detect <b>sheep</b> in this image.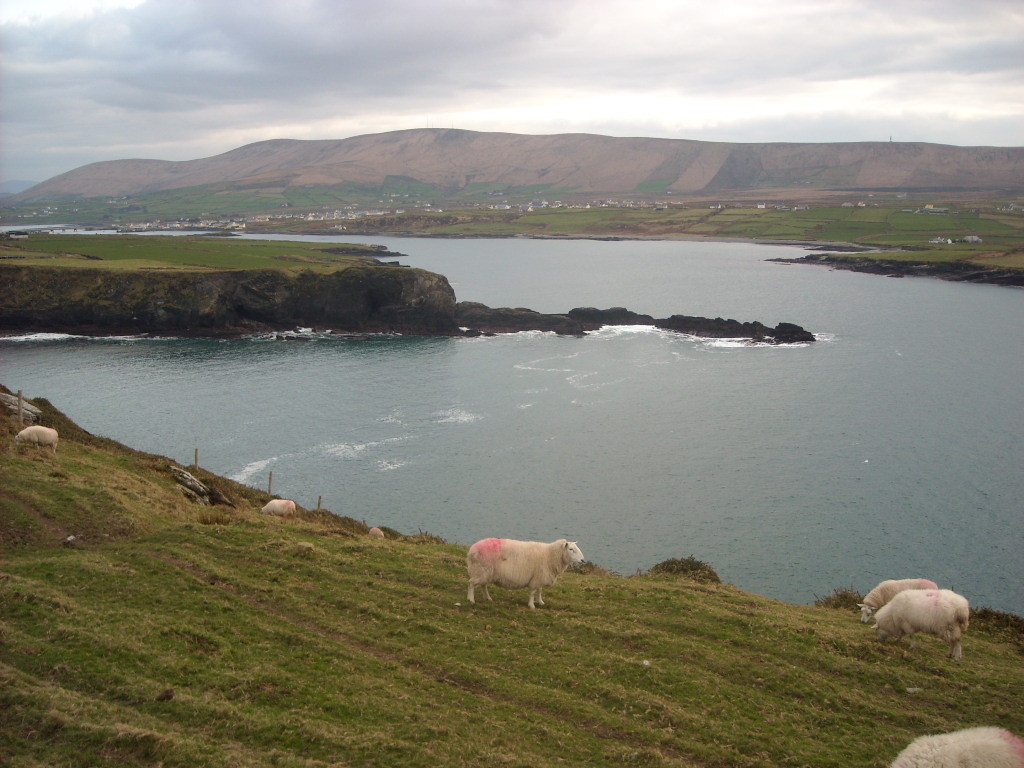
Detection: bbox(875, 590, 968, 658).
